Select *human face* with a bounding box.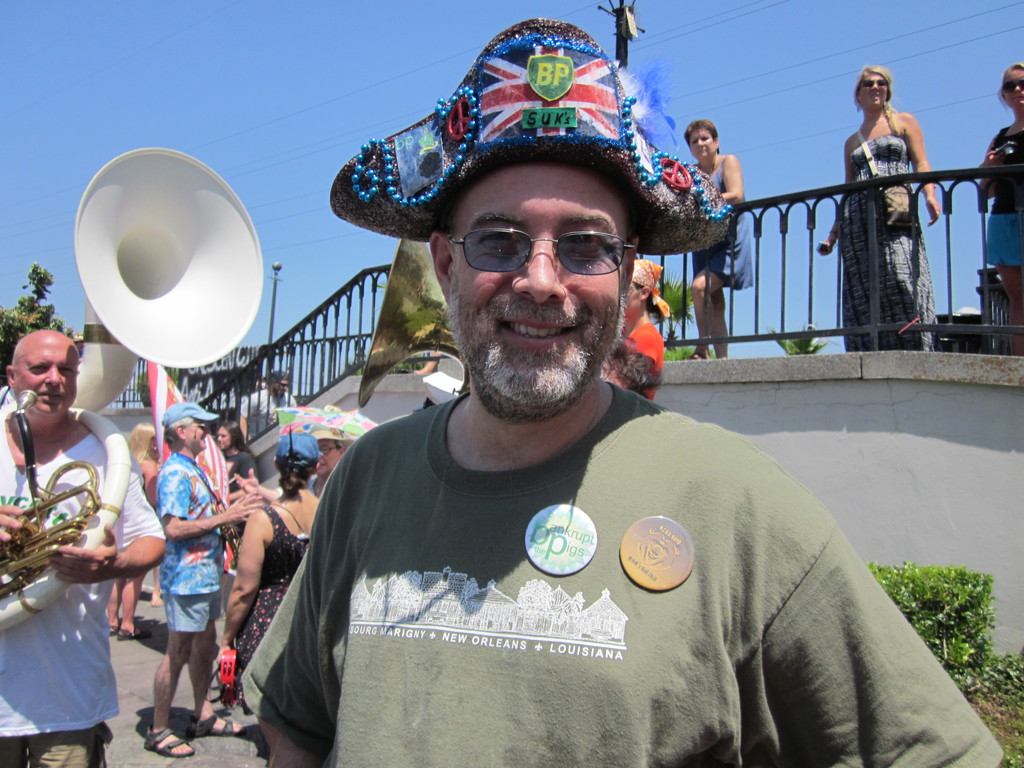
[627,278,639,315].
